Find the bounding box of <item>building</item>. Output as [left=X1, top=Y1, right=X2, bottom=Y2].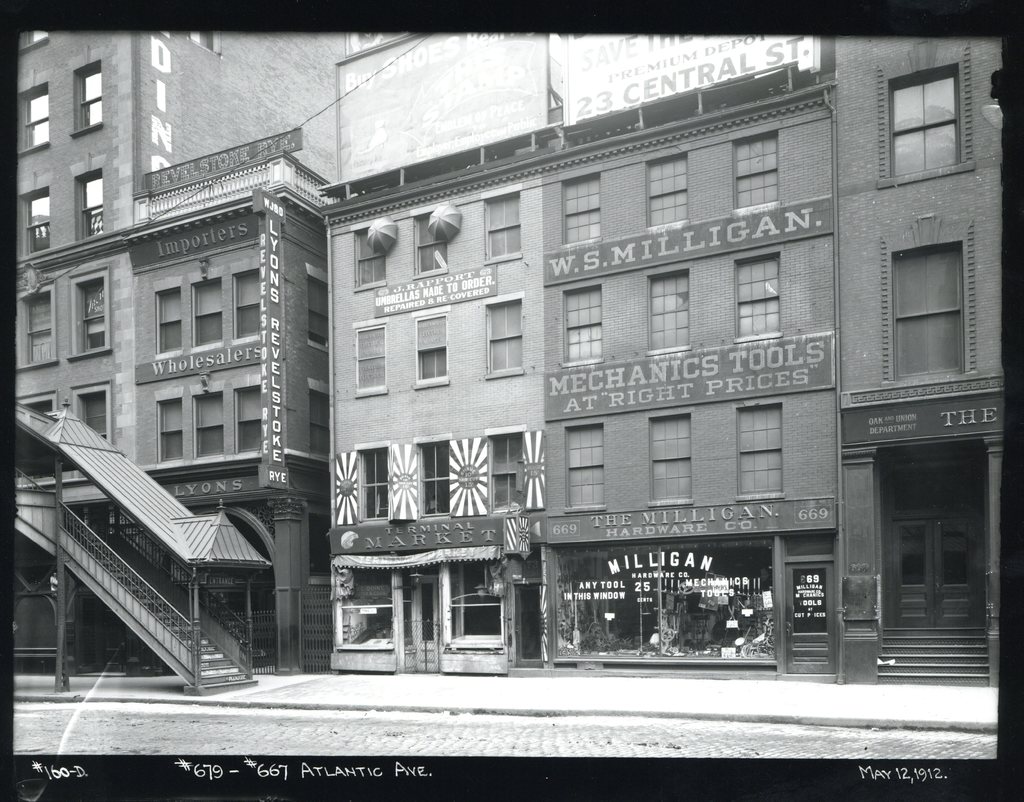
[left=319, top=150, right=552, bottom=670].
